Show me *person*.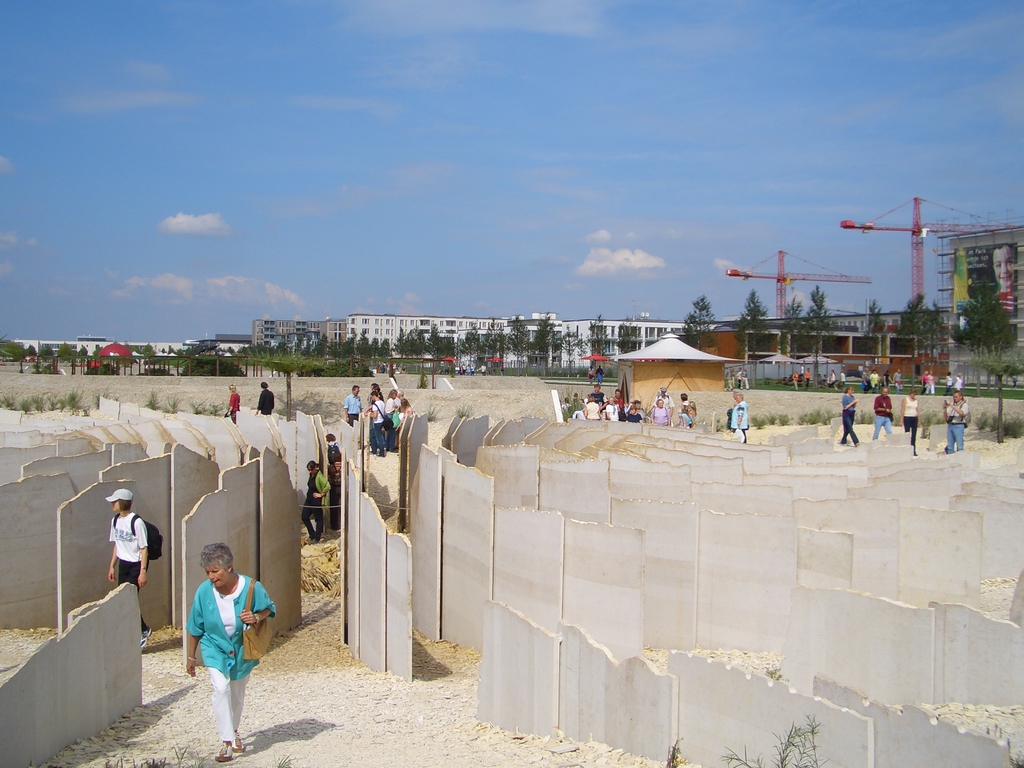
*person* is here: region(301, 462, 330, 541).
